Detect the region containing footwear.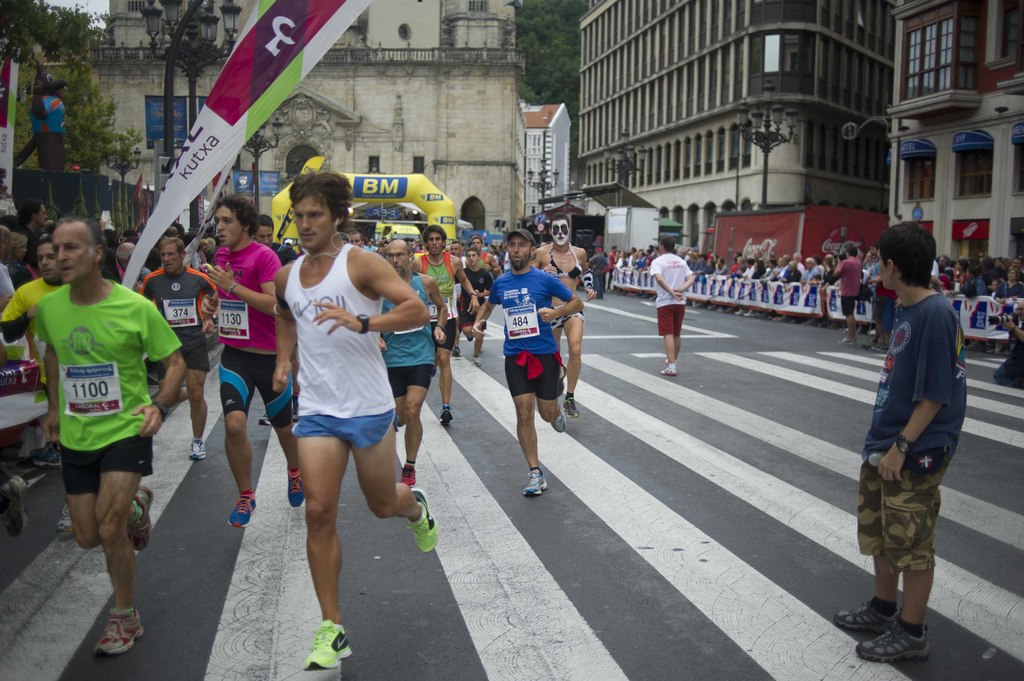
bbox(31, 442, 60, 471).
